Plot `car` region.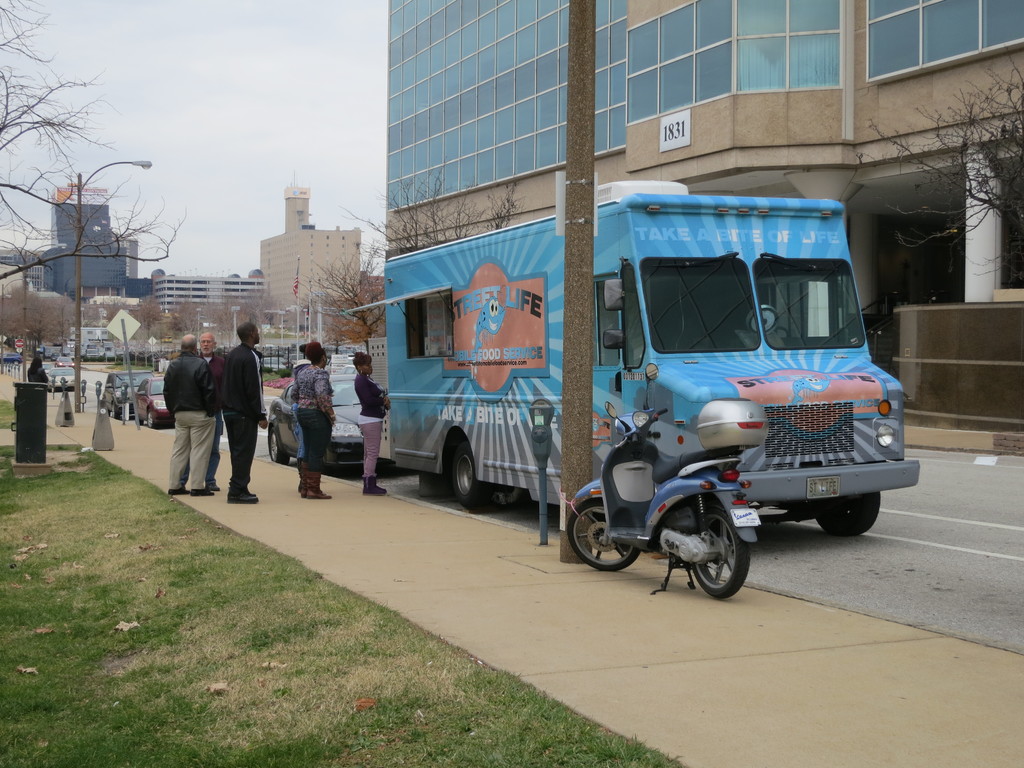
Plotted at box=[260, 371, 383, 470].
